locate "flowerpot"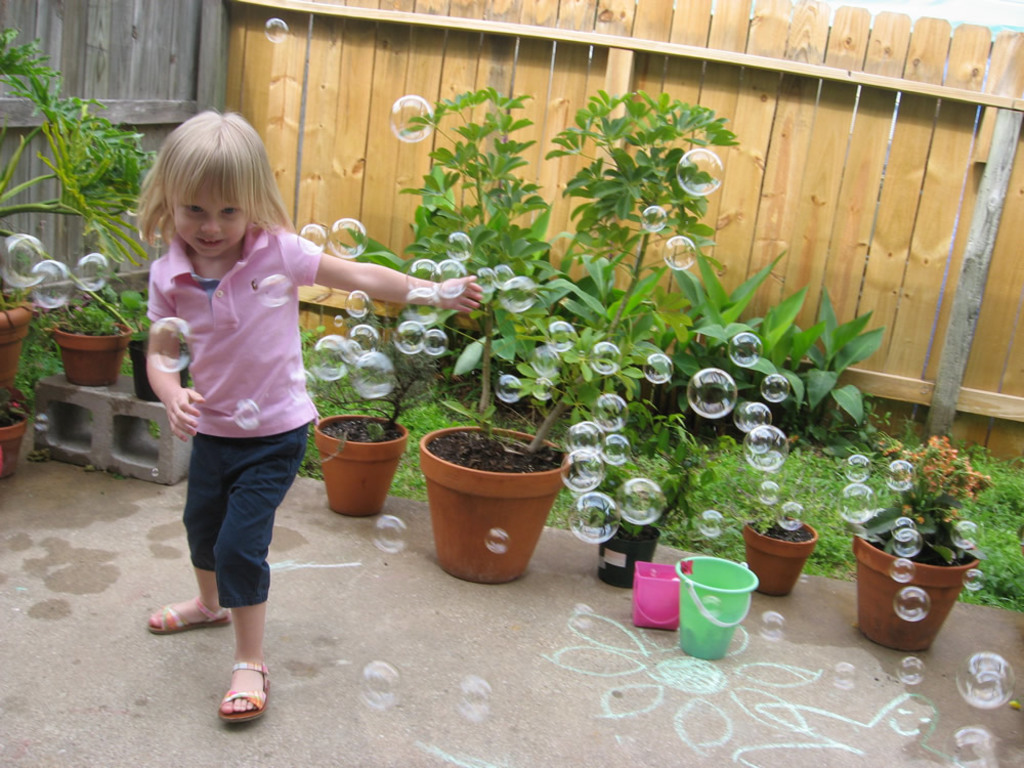
rect(127, 335, 190, 406)
